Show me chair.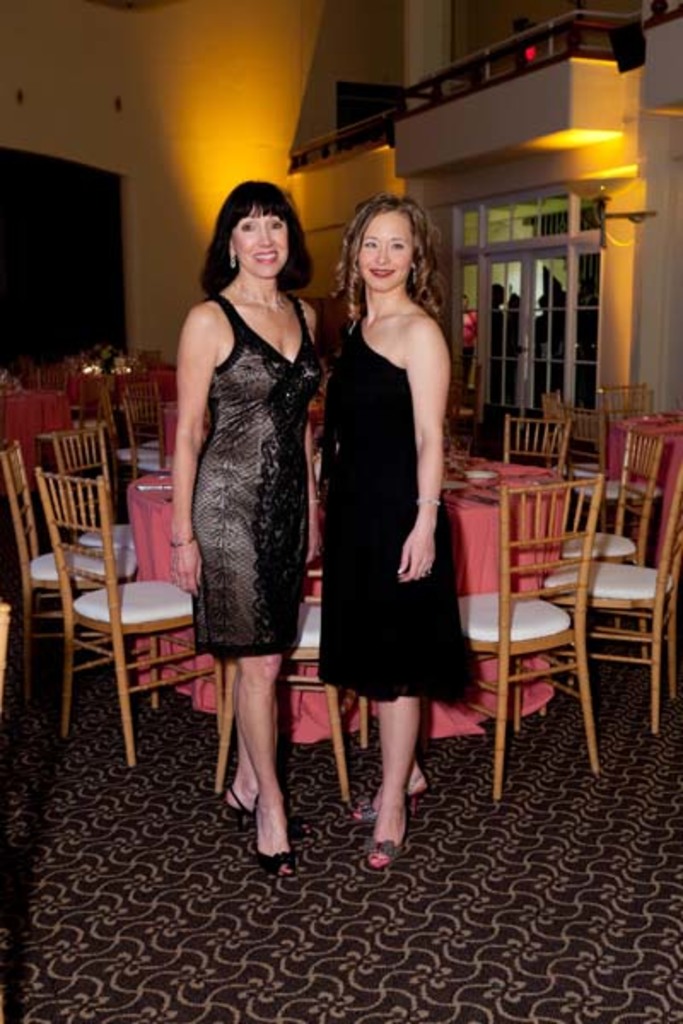
chair is here: <box>53,430,137,657</box>.
